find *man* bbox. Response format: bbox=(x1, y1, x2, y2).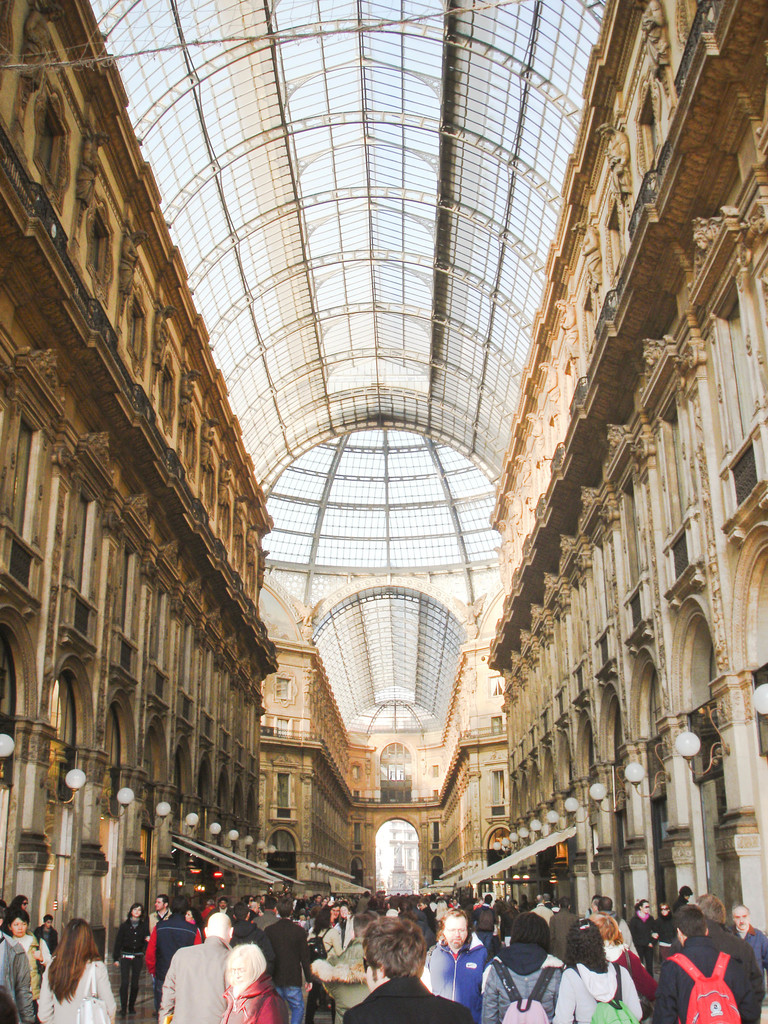
bbox=(621, 900, 657, 964).
